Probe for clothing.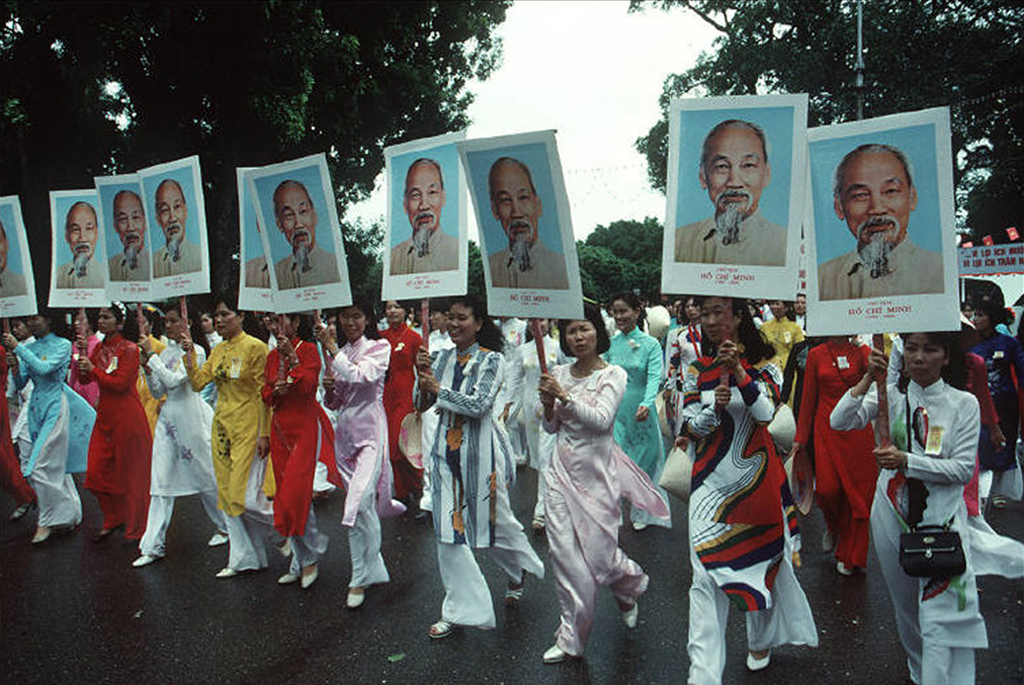
Probe result: bbox=[153, 242, 196, 277].
